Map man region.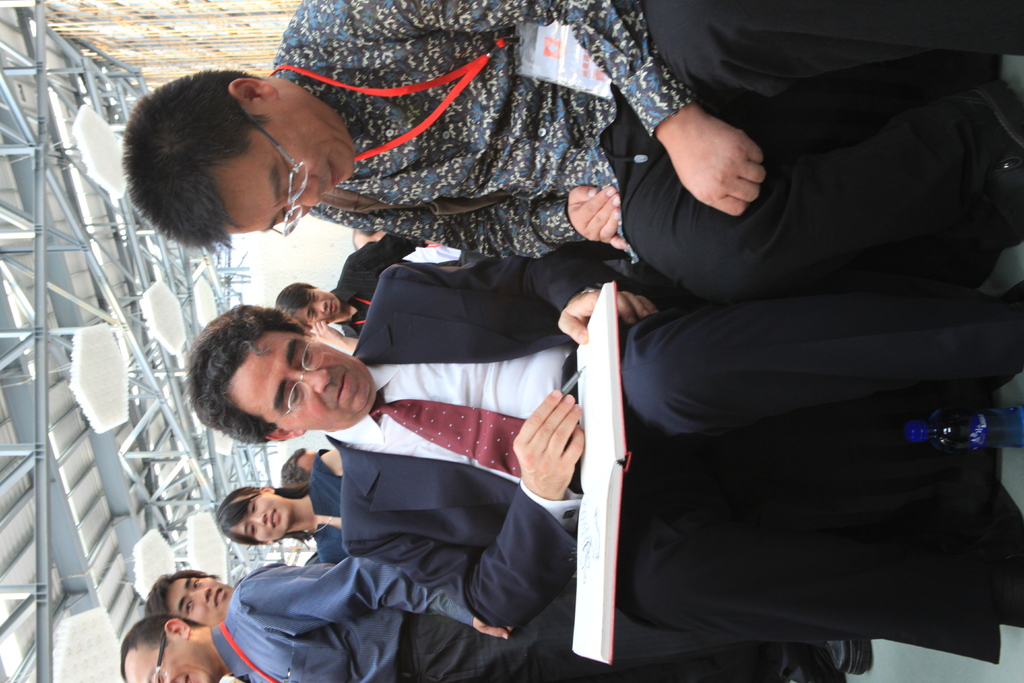
Mapped to left=145, top=568, right=239, bottom=631.
